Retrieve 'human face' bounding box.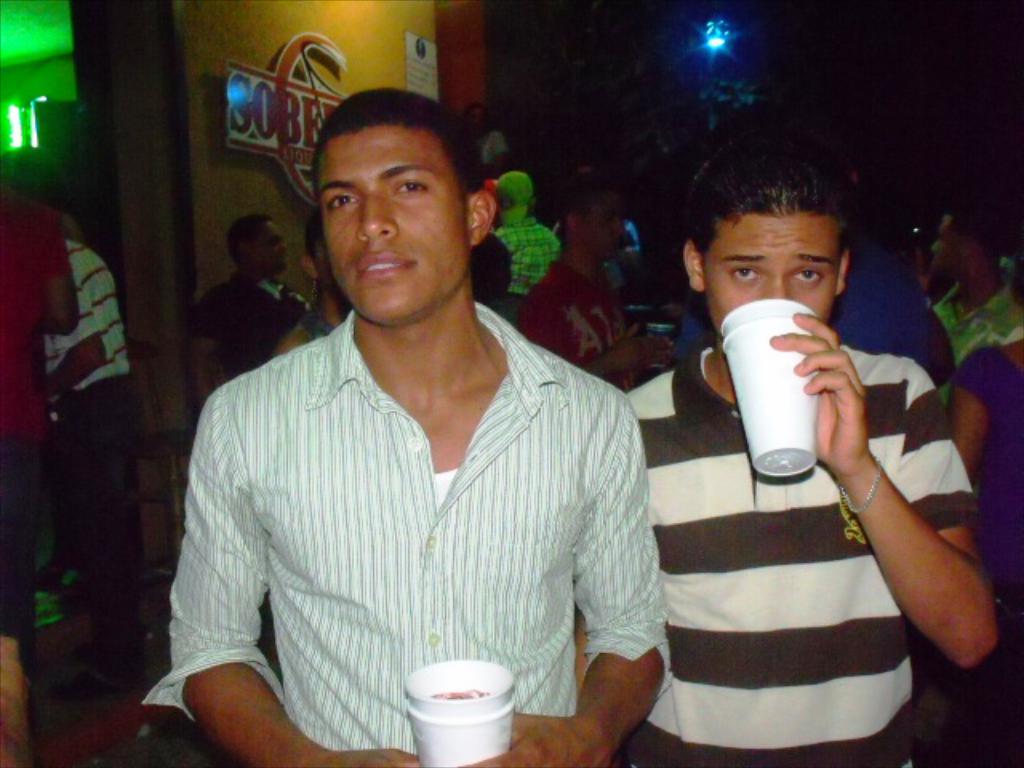
Bounding box: <box>931,221,960,293</box>.
